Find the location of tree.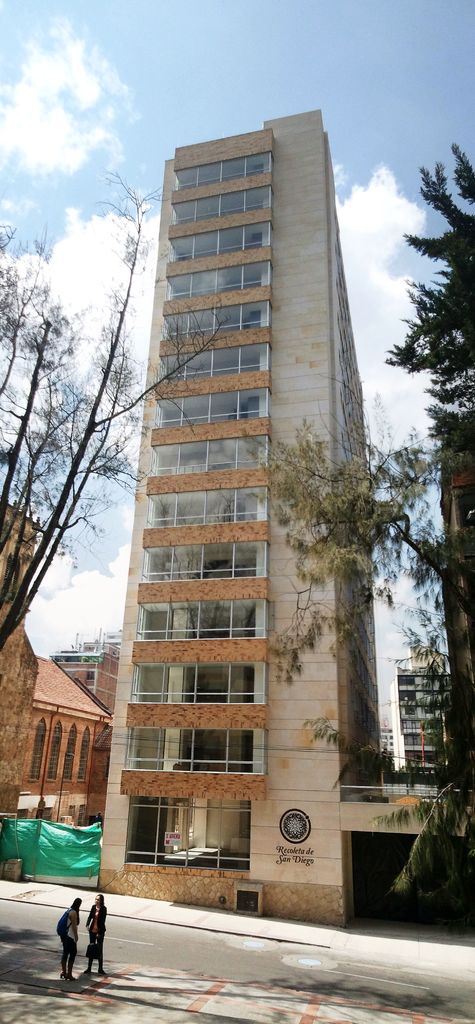
Location: [0,156,244,664].
